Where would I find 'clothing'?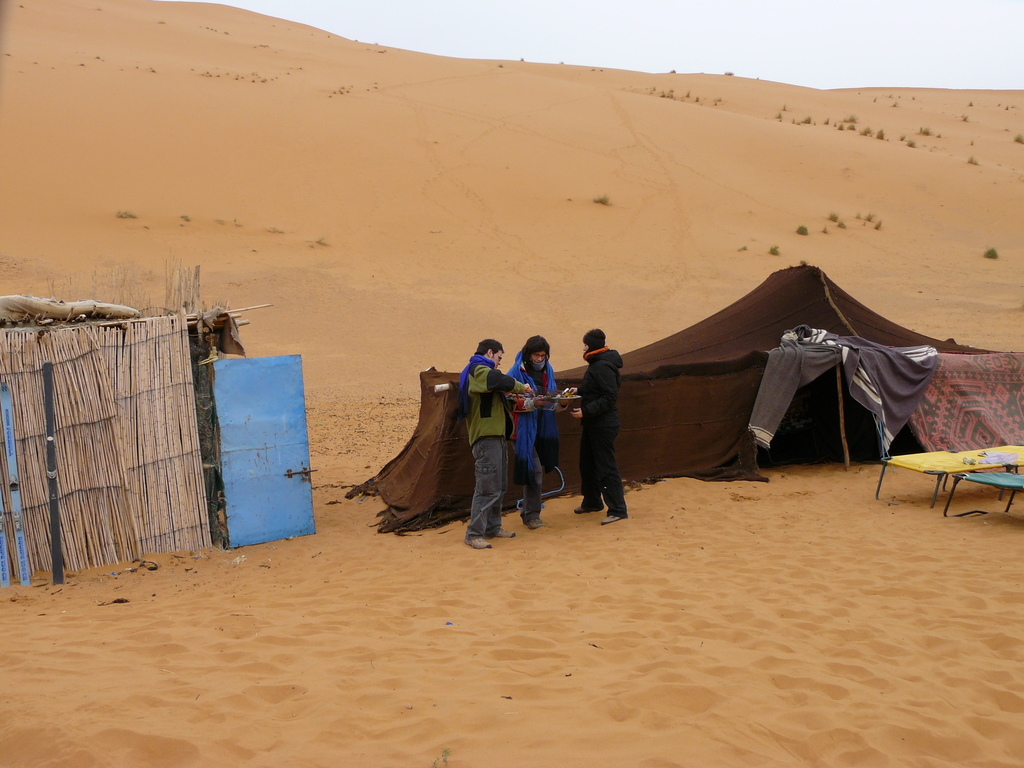
At 508/344/561/529.
